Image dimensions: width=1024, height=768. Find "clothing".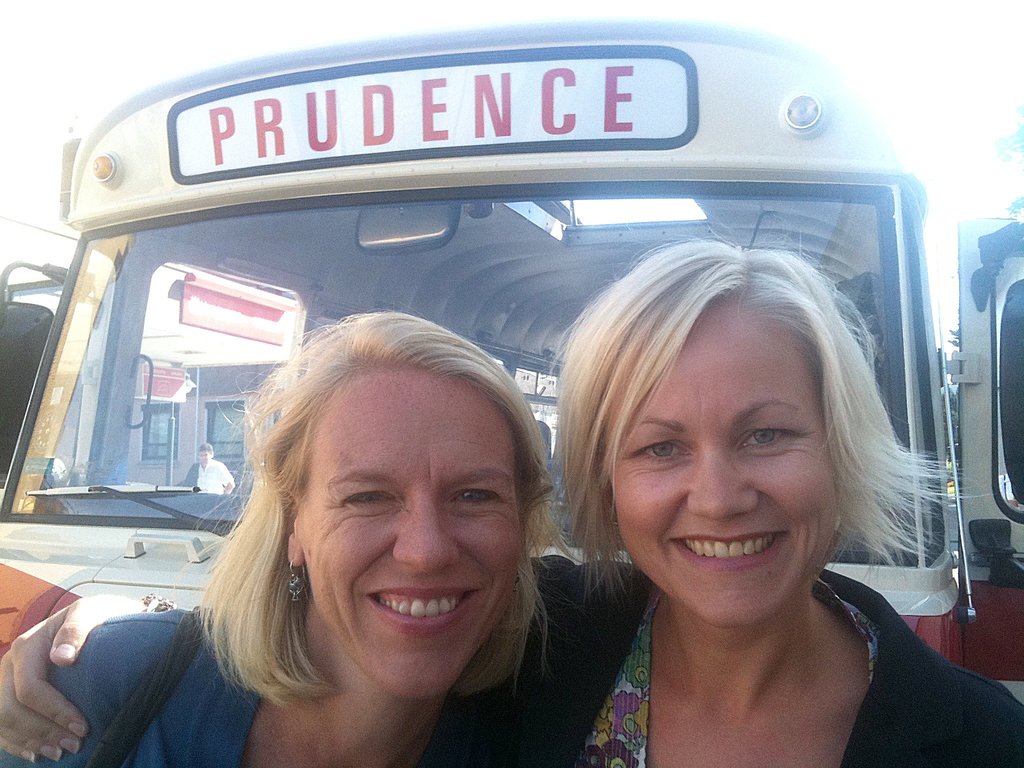
[left=539, top=479, right=986, bottom=758].
